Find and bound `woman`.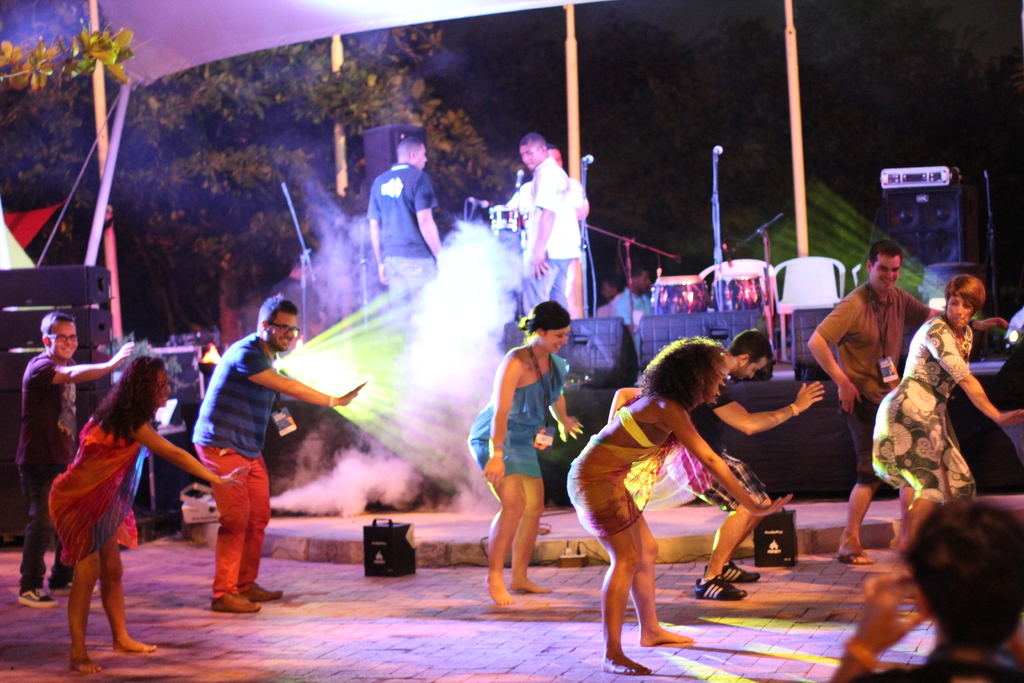
Bound: locate(575, 329, 794, 648).
